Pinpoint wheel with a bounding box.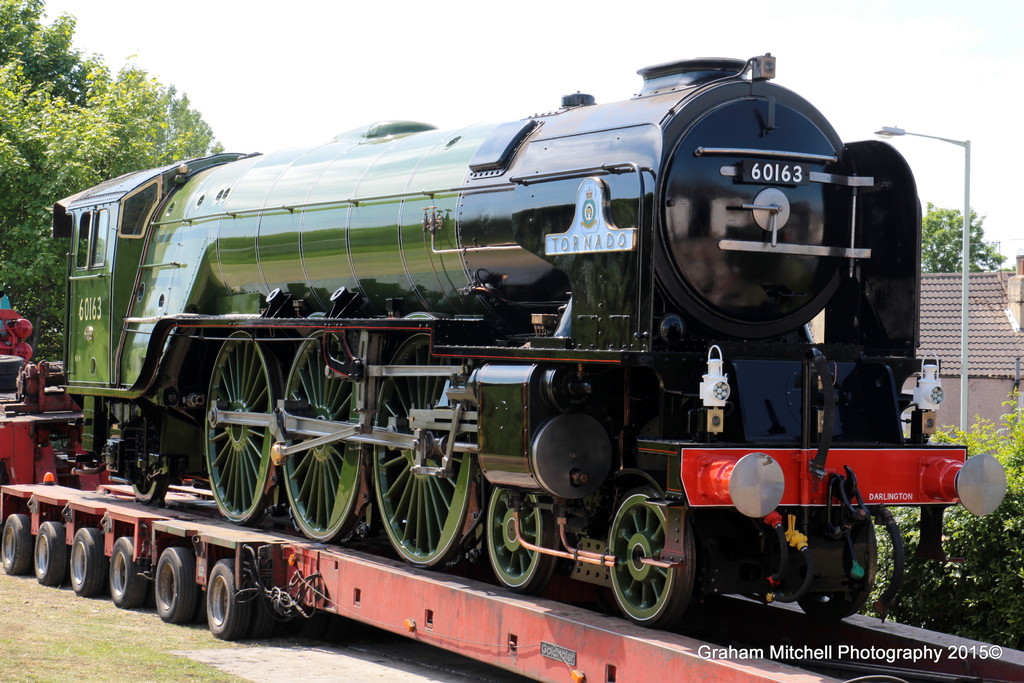
(0,354,22,370).
